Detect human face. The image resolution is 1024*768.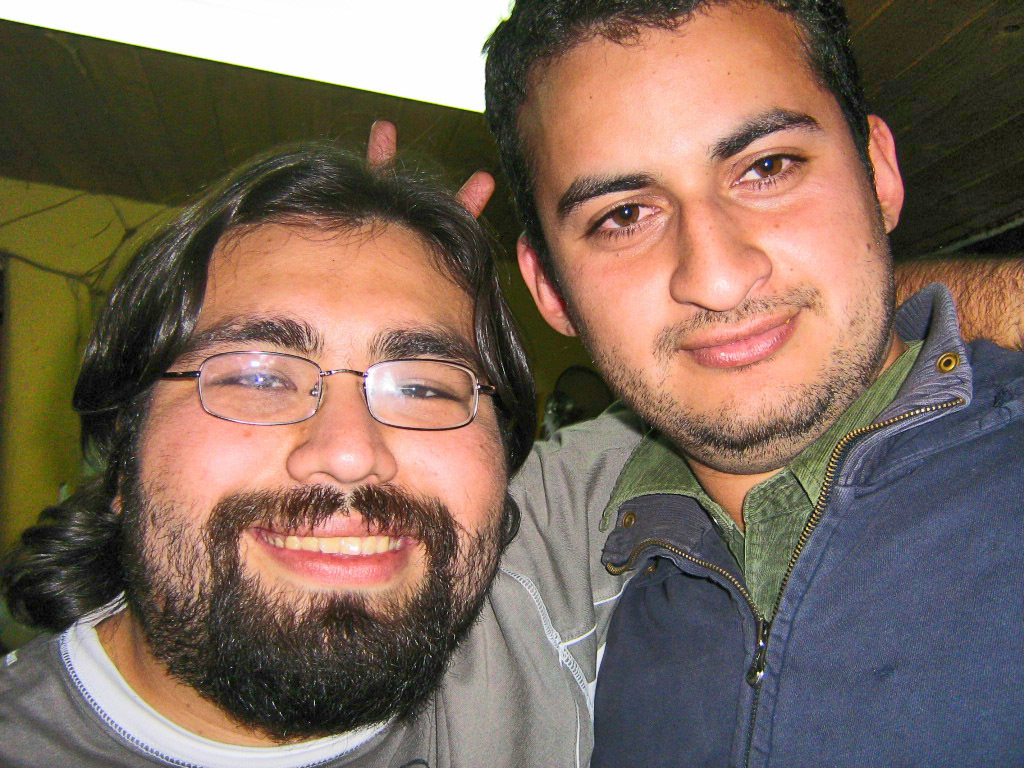
BBox(128, 218, 507, 693).
